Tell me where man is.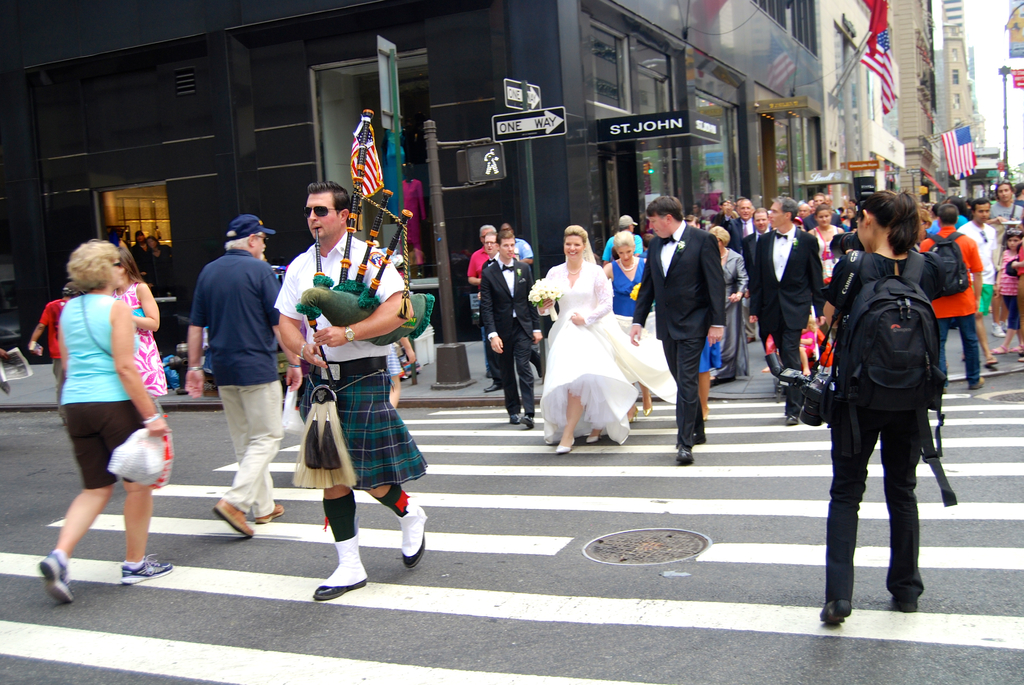
man is at (x1=630, y1=197, x2=723, y2=463).
